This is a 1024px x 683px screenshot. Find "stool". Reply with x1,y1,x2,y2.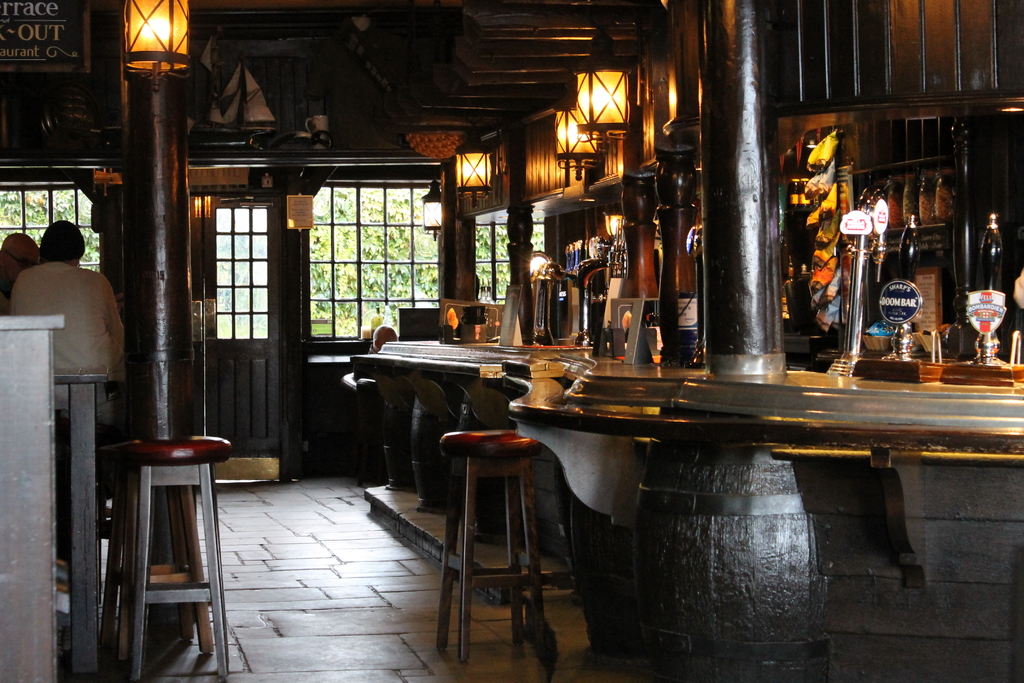
439,429,543,667.
